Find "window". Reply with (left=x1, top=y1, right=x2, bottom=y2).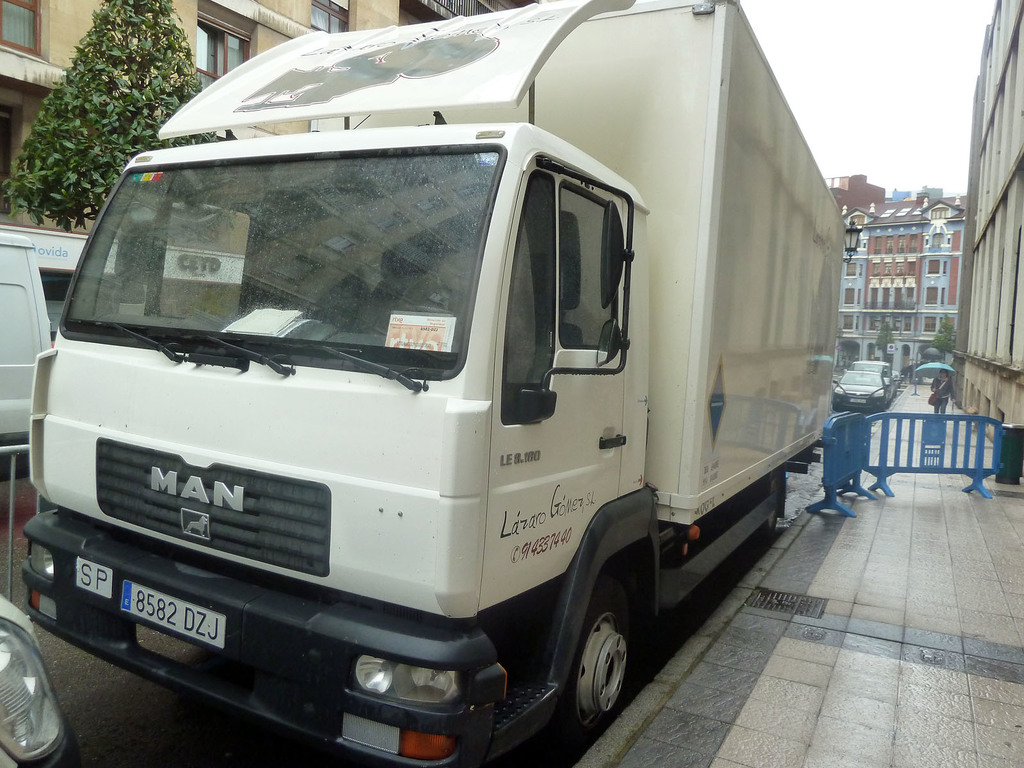
(left=842, top=263, right=857, bottom=278).
